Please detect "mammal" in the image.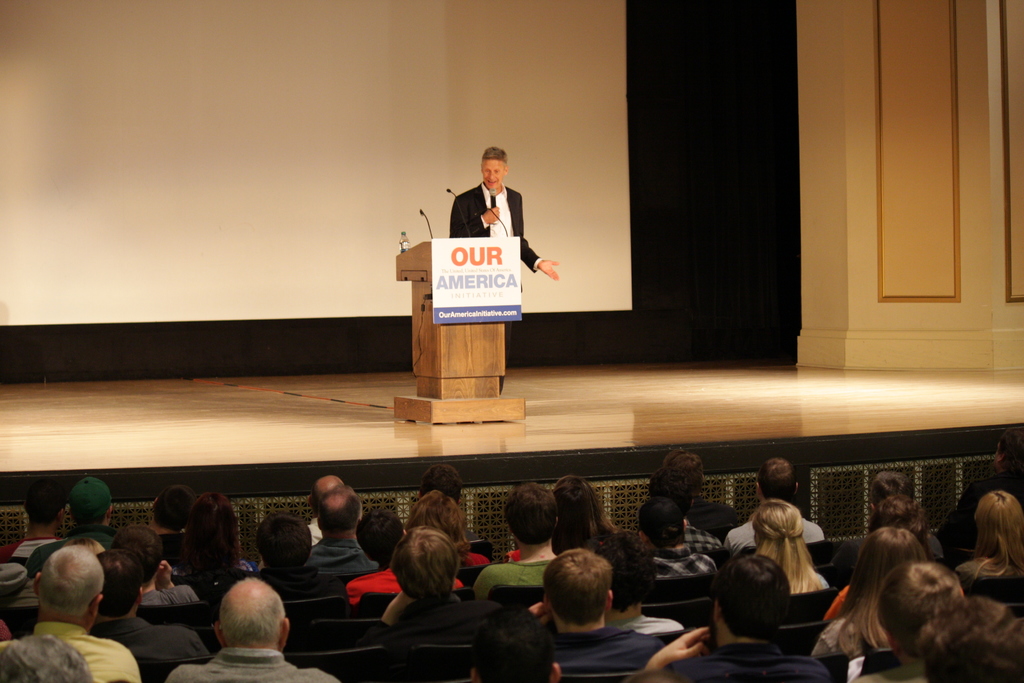
{"x1": 162, "y1": 579, "x2": 337, "y2": 682}.
